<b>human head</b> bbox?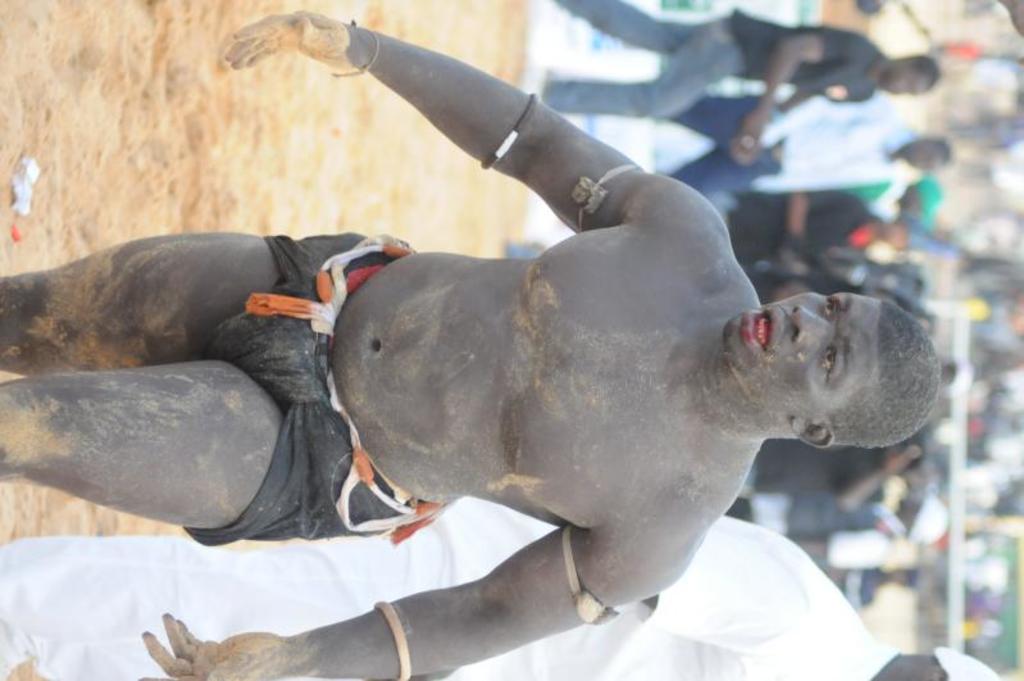
[896, 137, 951, 173]
